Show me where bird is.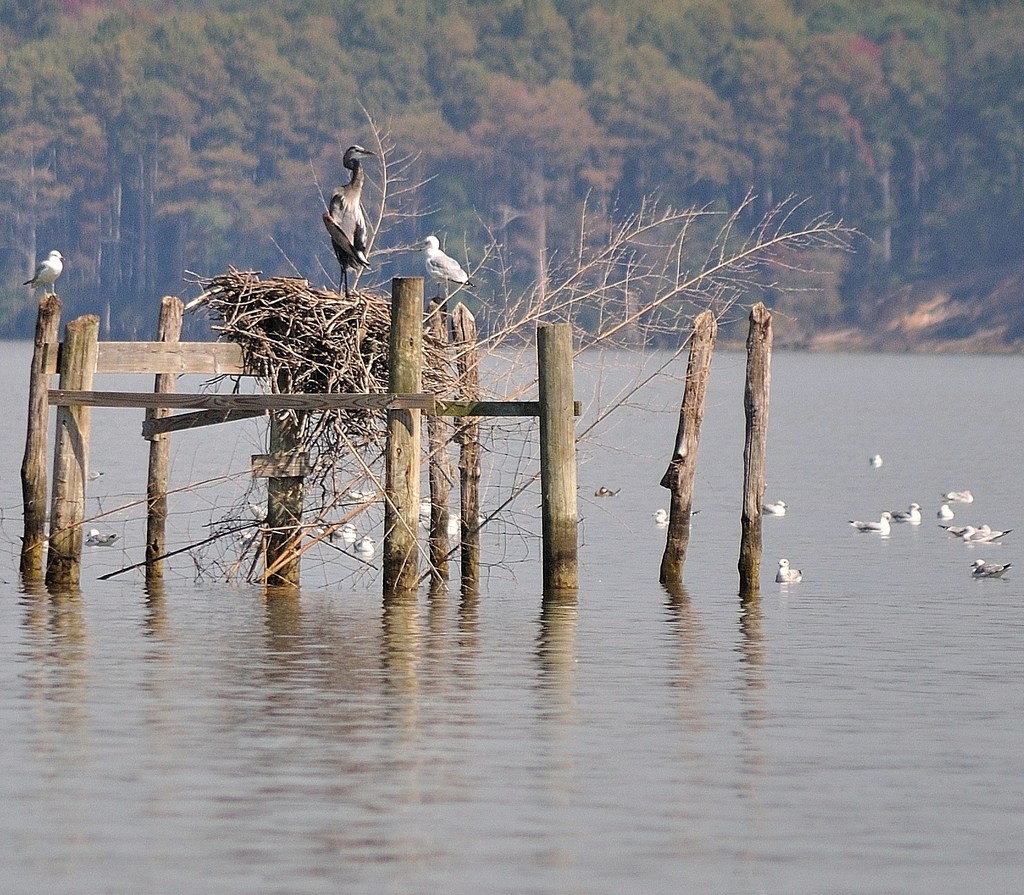
bird is at detection(765, 499, 788, 515).
